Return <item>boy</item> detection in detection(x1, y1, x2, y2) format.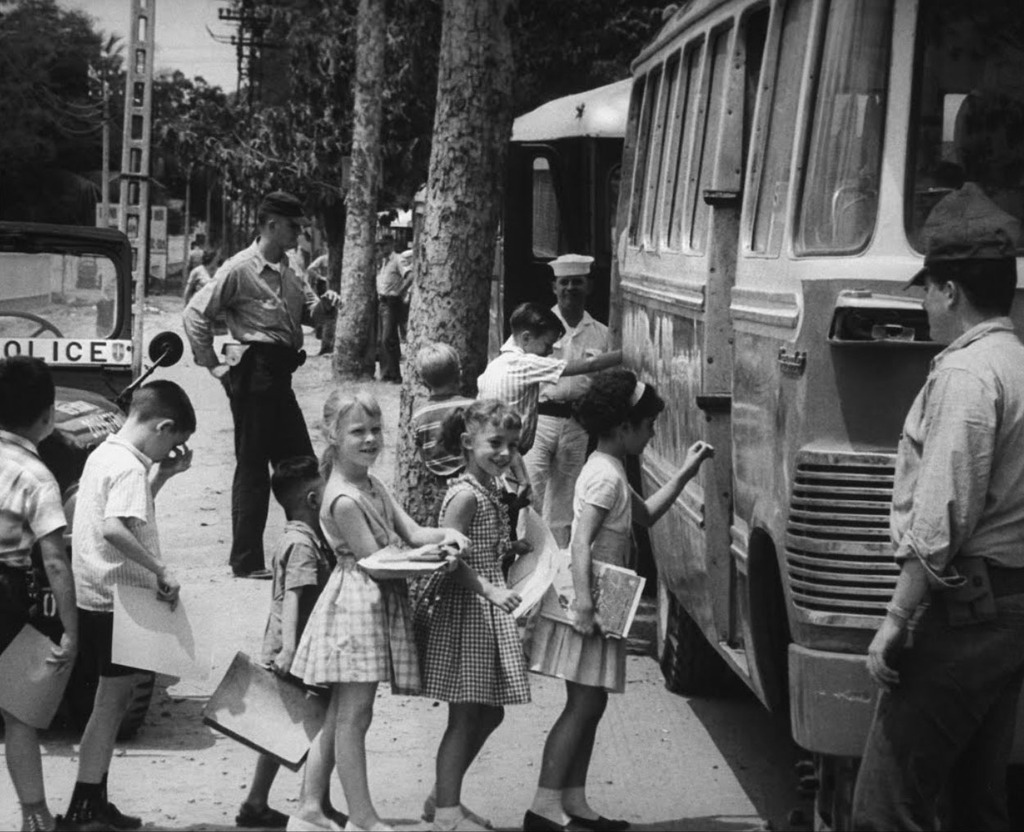
detection(480, 294, 628, 513).
